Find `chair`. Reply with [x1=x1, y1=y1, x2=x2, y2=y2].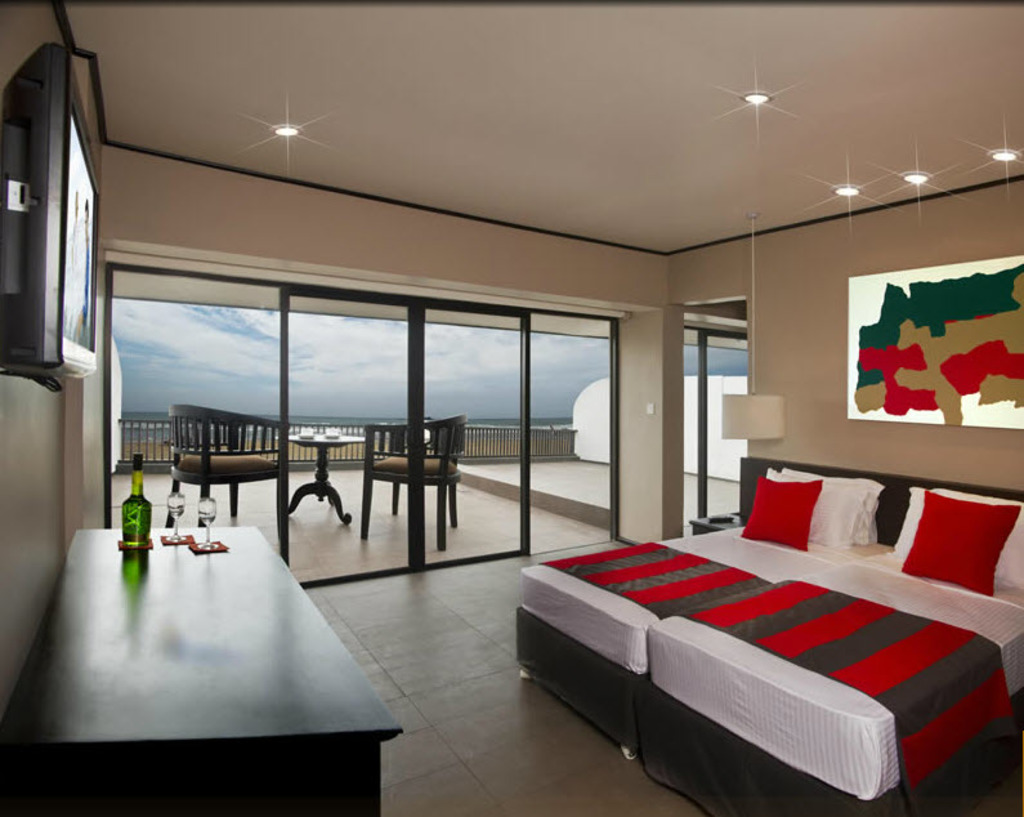
[x1=158, y1=407, x2=294, y2=557].
